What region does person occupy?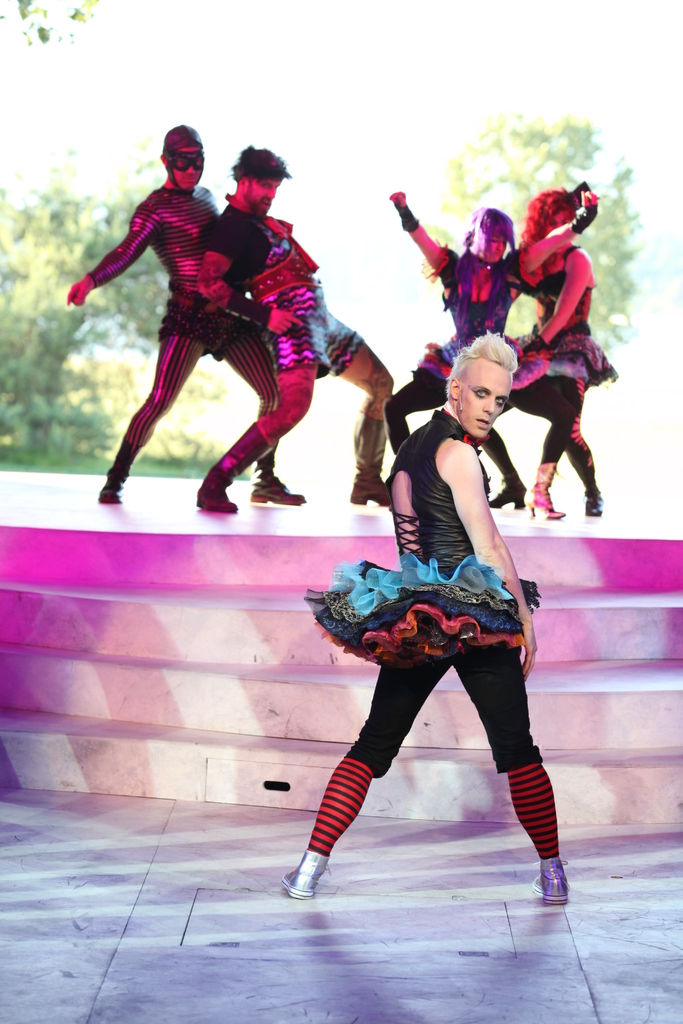
389/189/592/515.
